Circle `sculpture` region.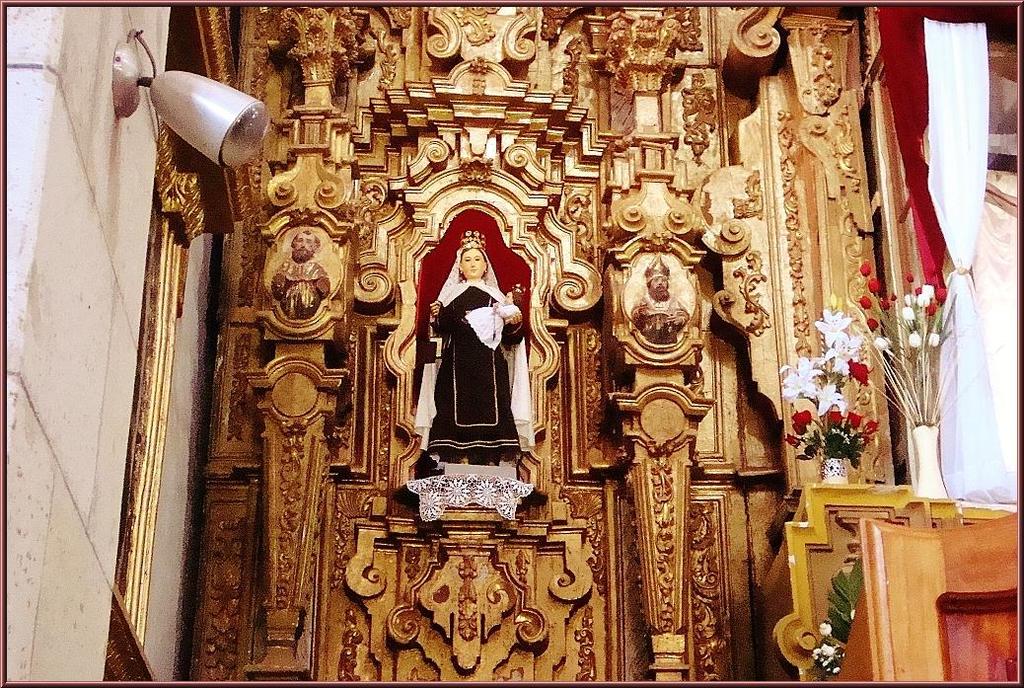
Region: 269, 224, 331, 322.
